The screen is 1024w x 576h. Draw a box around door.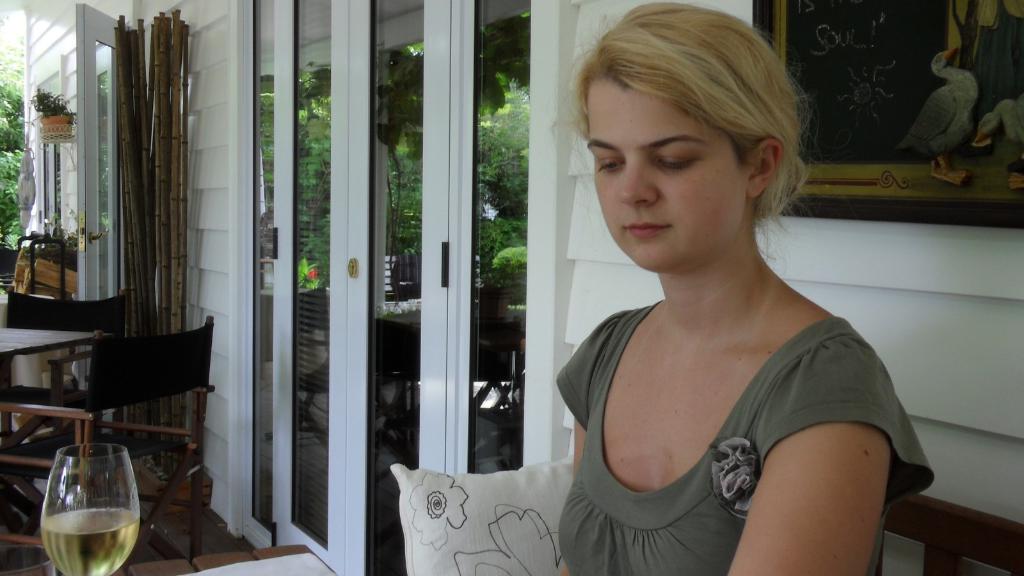
[left=56, top=0, right=130, bottom=302].
